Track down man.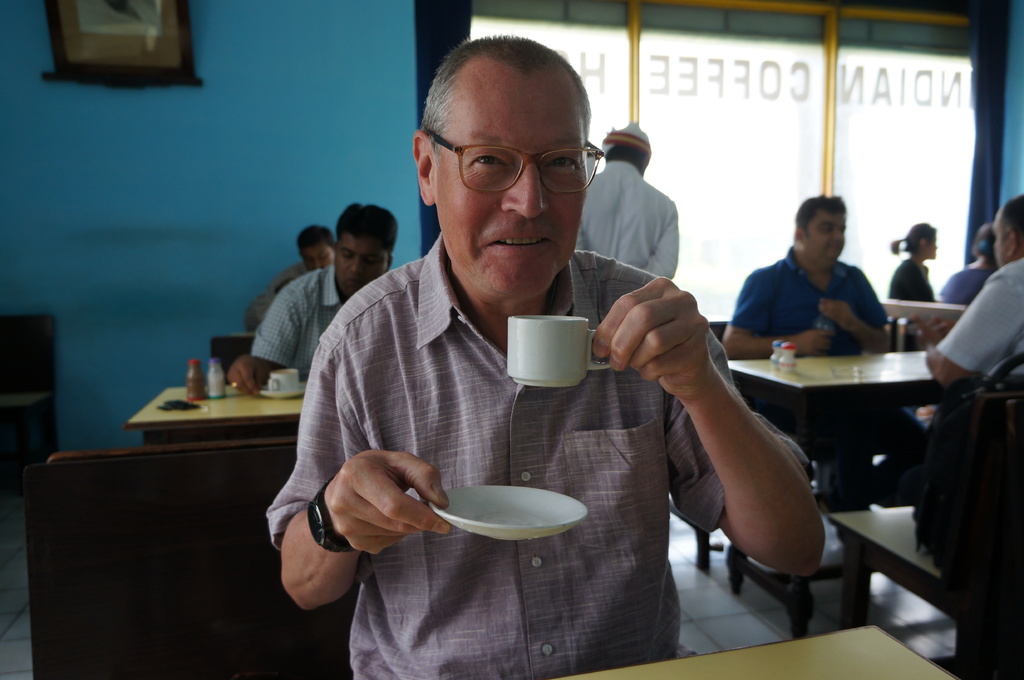
Tracked to {"x1": 225, "y1": 198, "x2": 400, "y2": 388}.
